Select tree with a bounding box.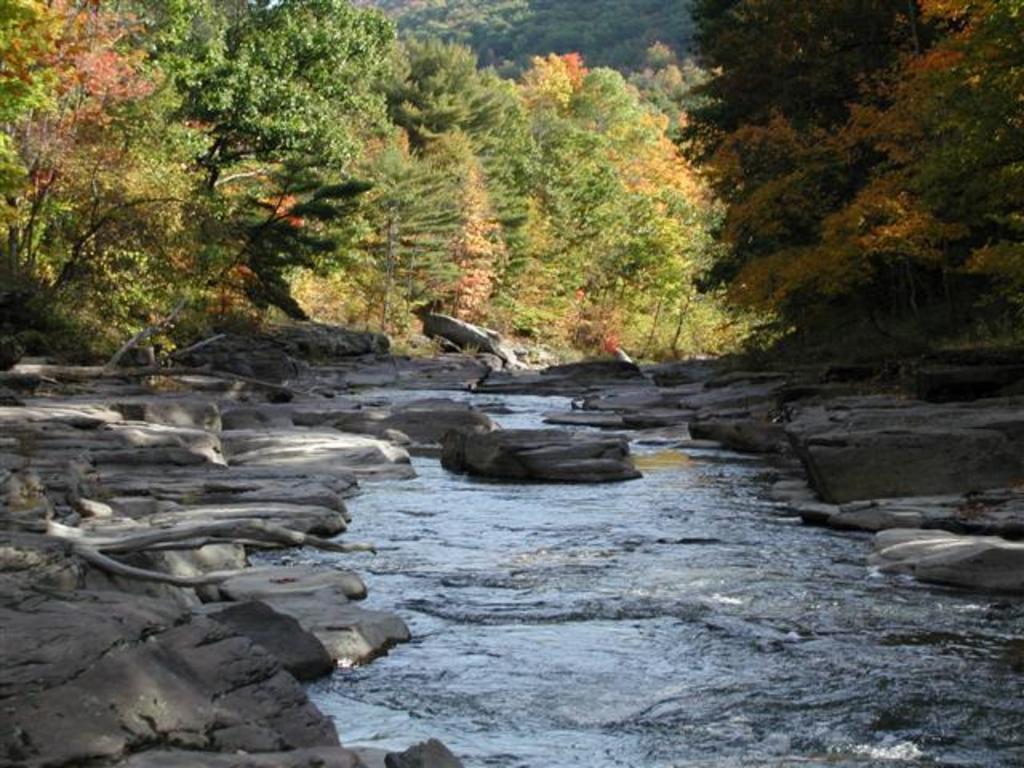
(left=394, top=46, right=491, bottom=150).
